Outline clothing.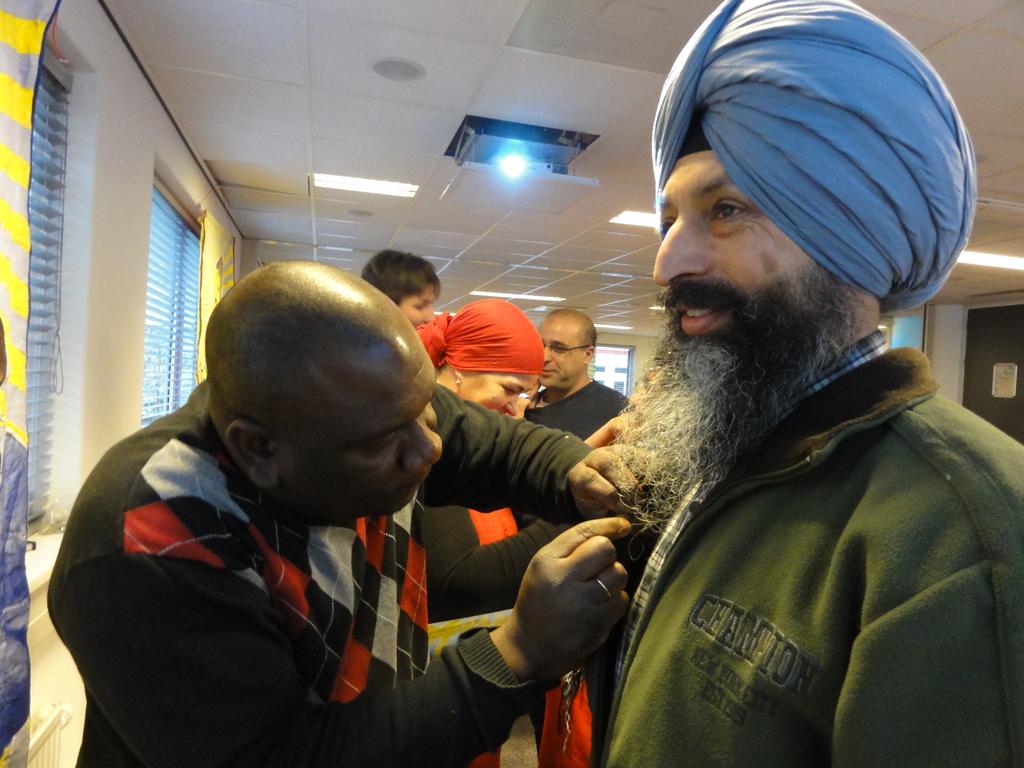
Outline: crop(419, 497, 613, 767).
